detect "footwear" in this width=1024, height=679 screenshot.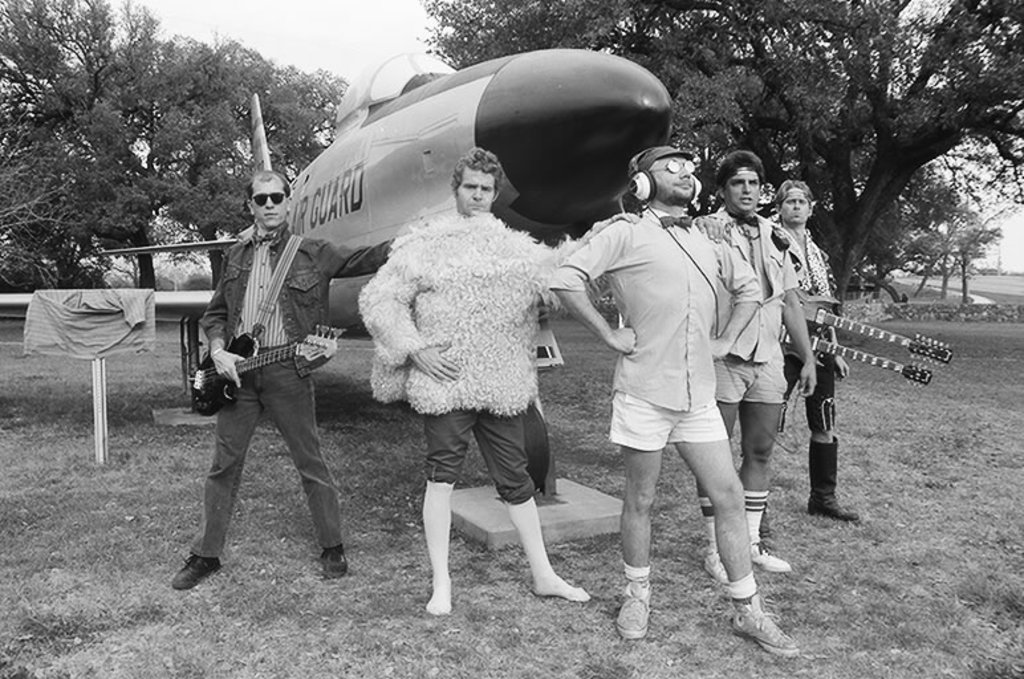
Detection: crop(696, 534, 731, 585).
